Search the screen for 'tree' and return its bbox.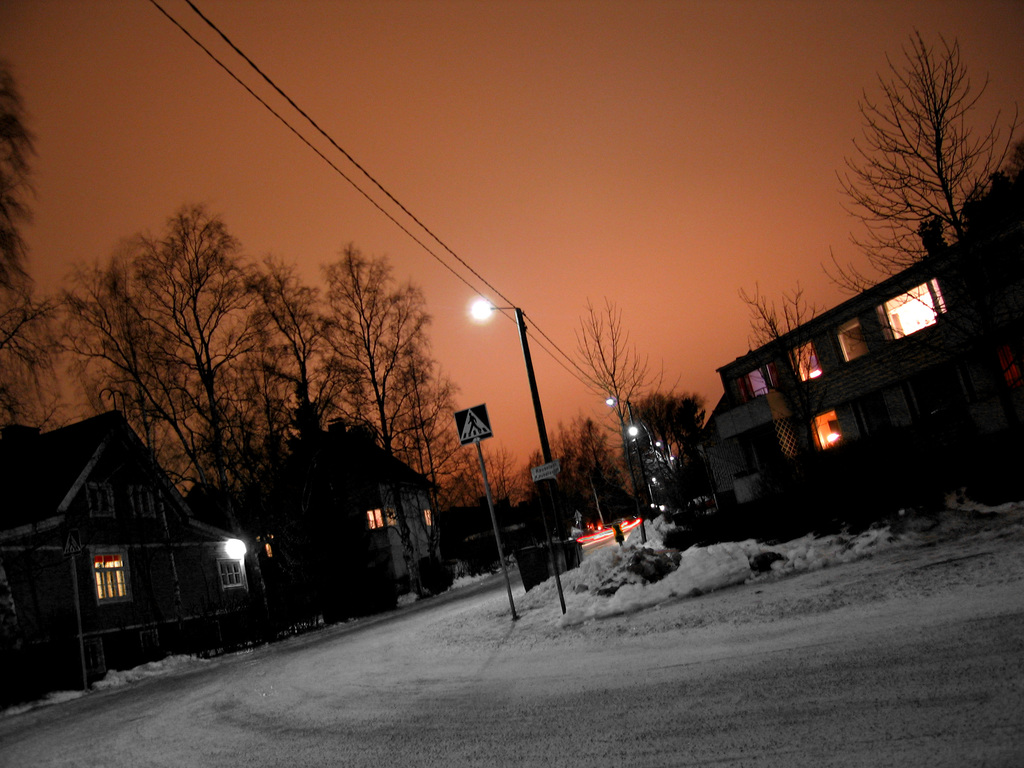
Found: box=[99, 203, 259, 500].
